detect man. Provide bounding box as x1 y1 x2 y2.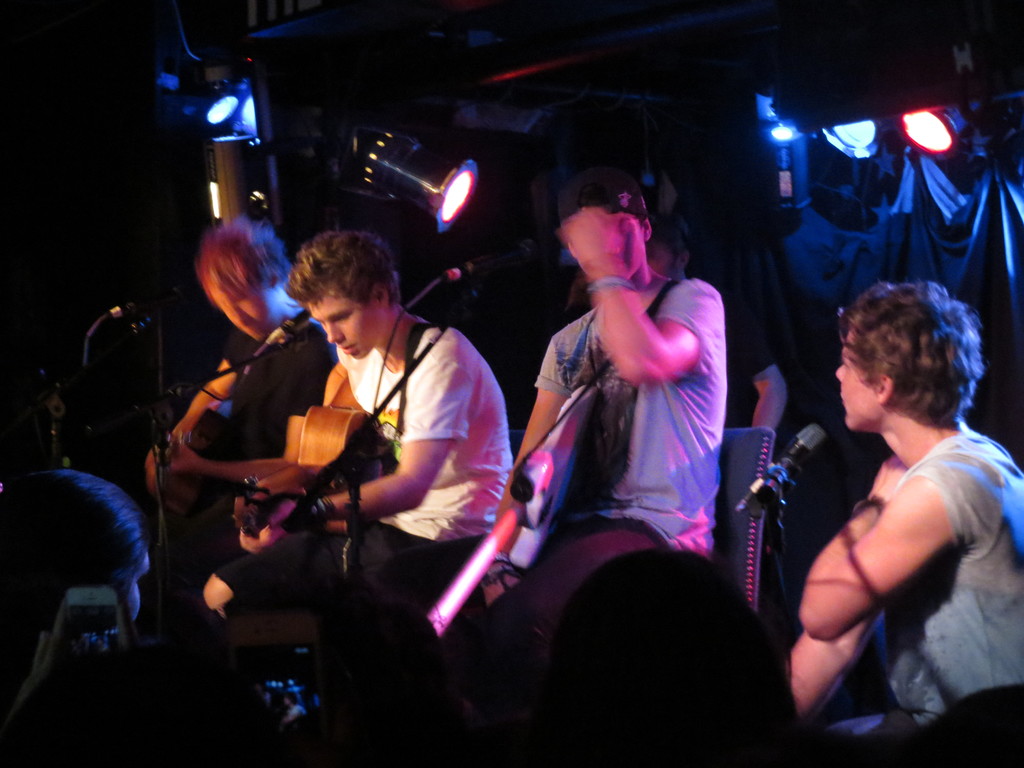
488 180 732 663.
